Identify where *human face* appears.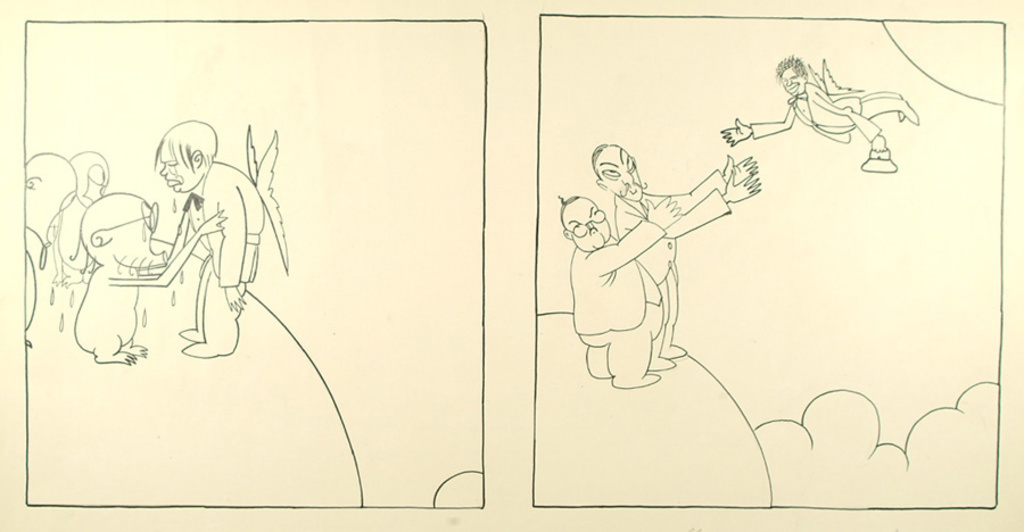
Appears at bbox(779, 65, 803, 98).
